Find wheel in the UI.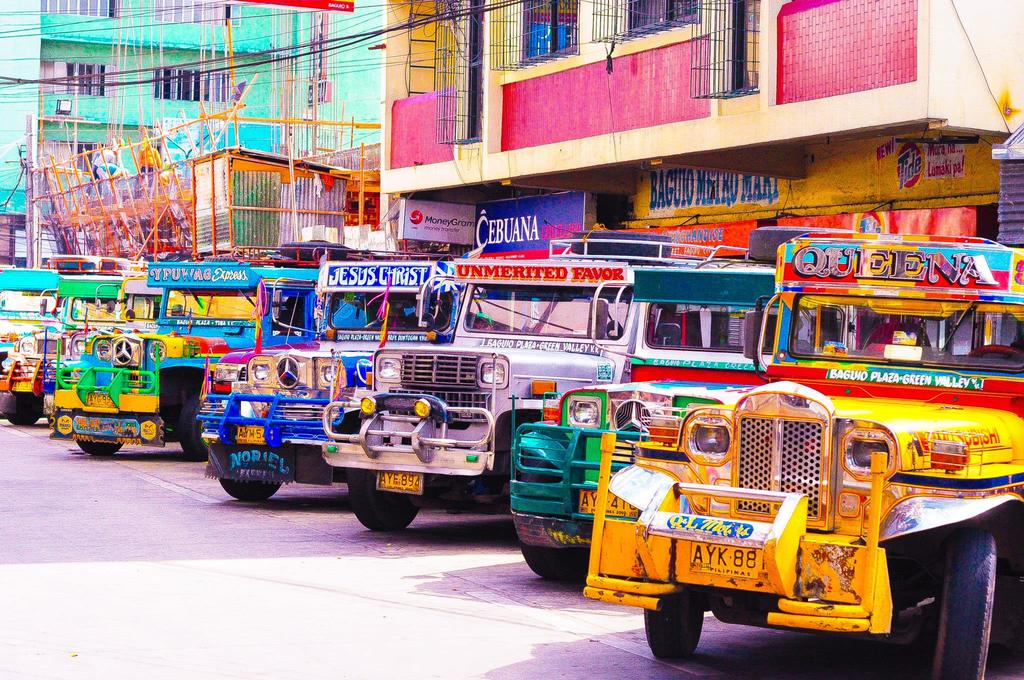
UI element at region(932, 526, 1000, 679).
